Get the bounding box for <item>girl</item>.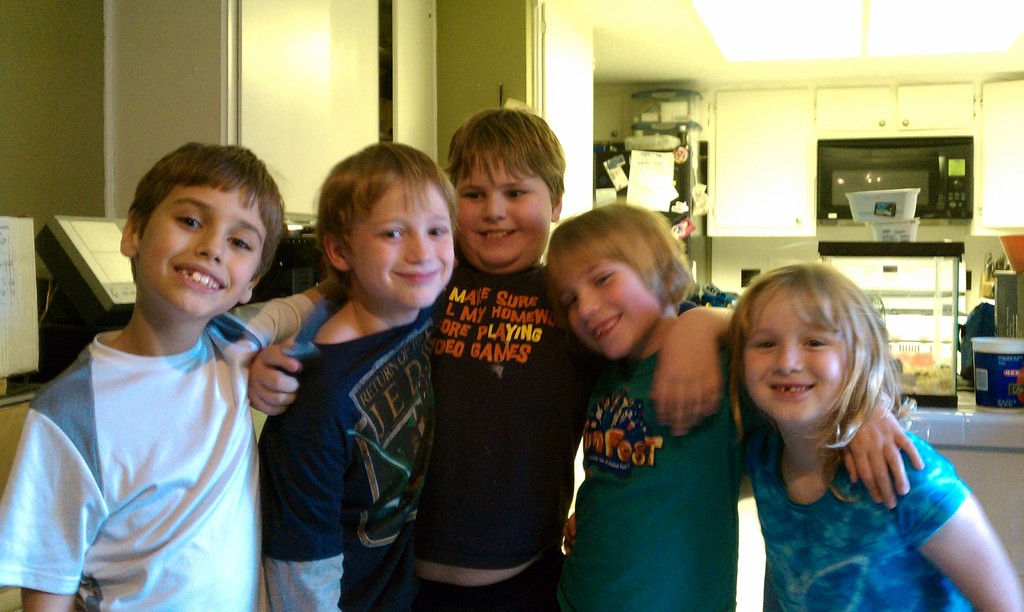
[x1=723, y1=261, x2=1023, y2=611].
